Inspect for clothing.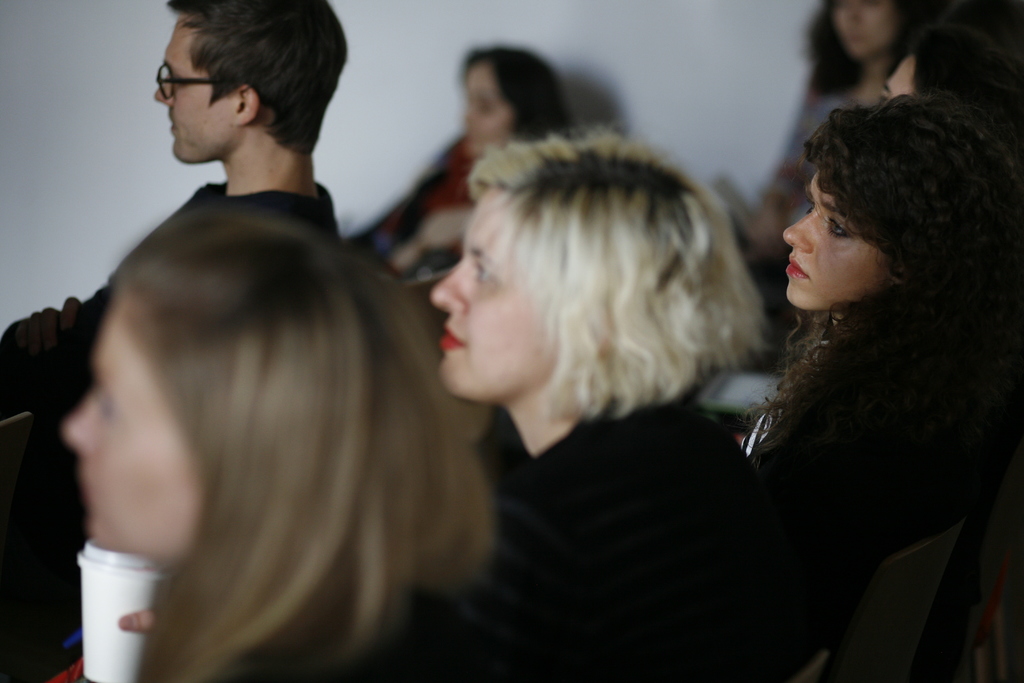
Inspection: rect(462, 383, 842, 682).
